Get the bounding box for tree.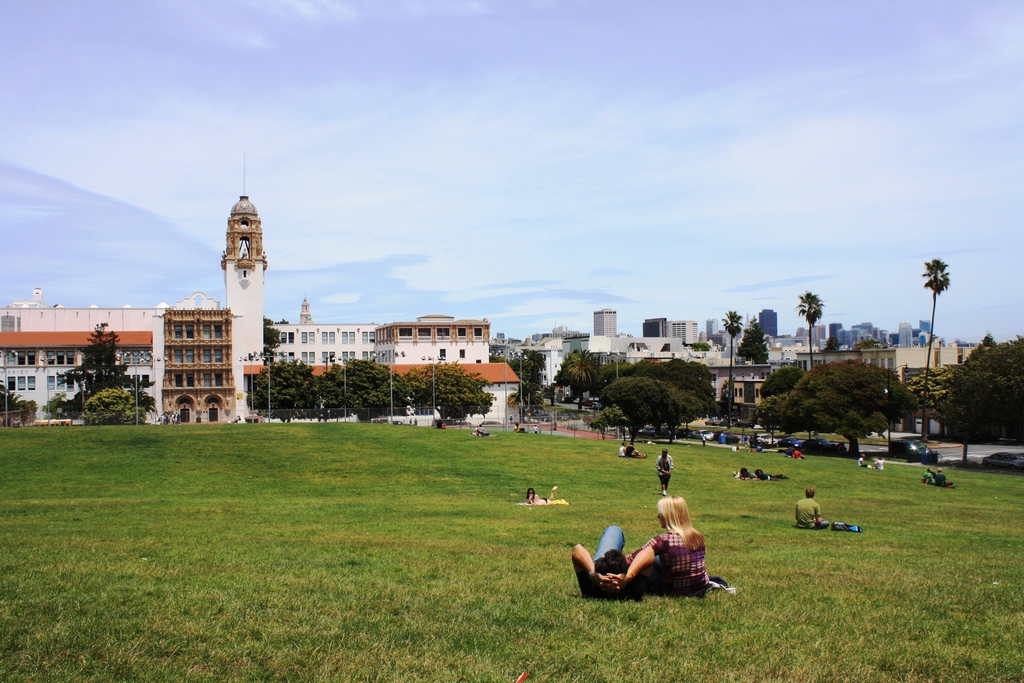
BBox(751, 362, 801, 390).
